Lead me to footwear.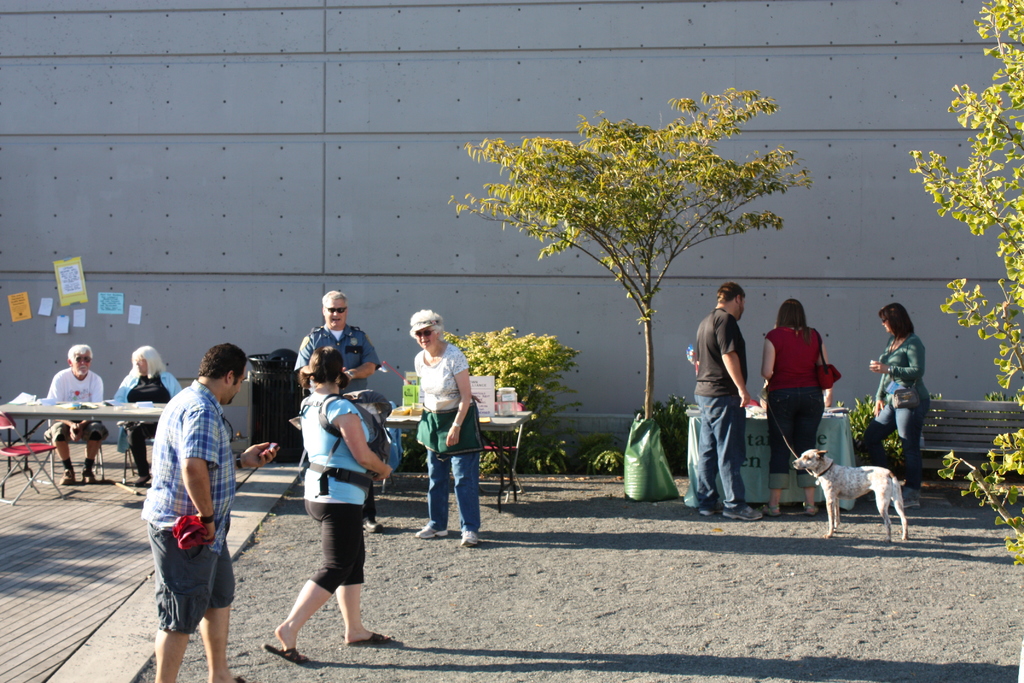
Lead to crop(358, 513, 380, 534).
